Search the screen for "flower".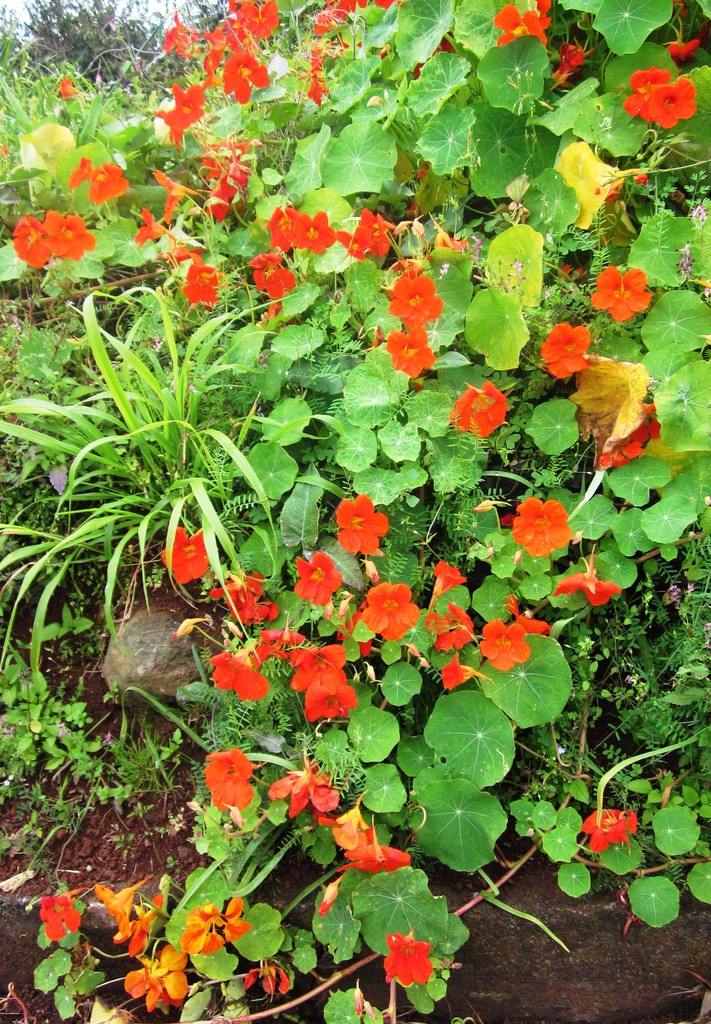
Found at (554, 746, 573, 765).
